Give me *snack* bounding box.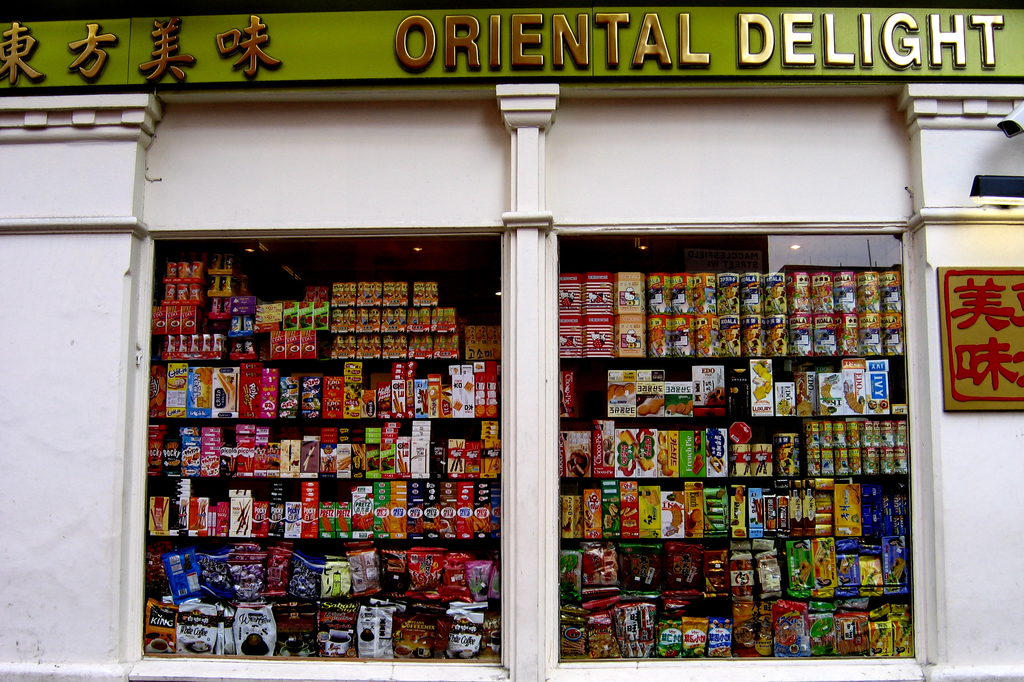
(left=616, top=430, right=634, bottom=444).
